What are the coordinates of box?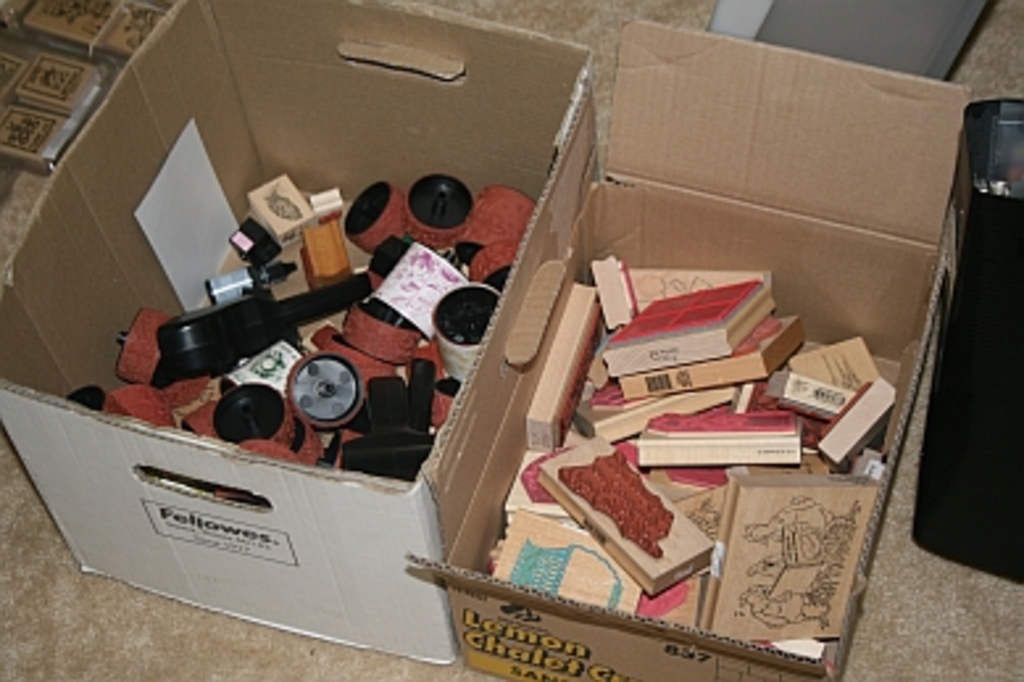
left=0, top=0, right=611, bottom=664.
